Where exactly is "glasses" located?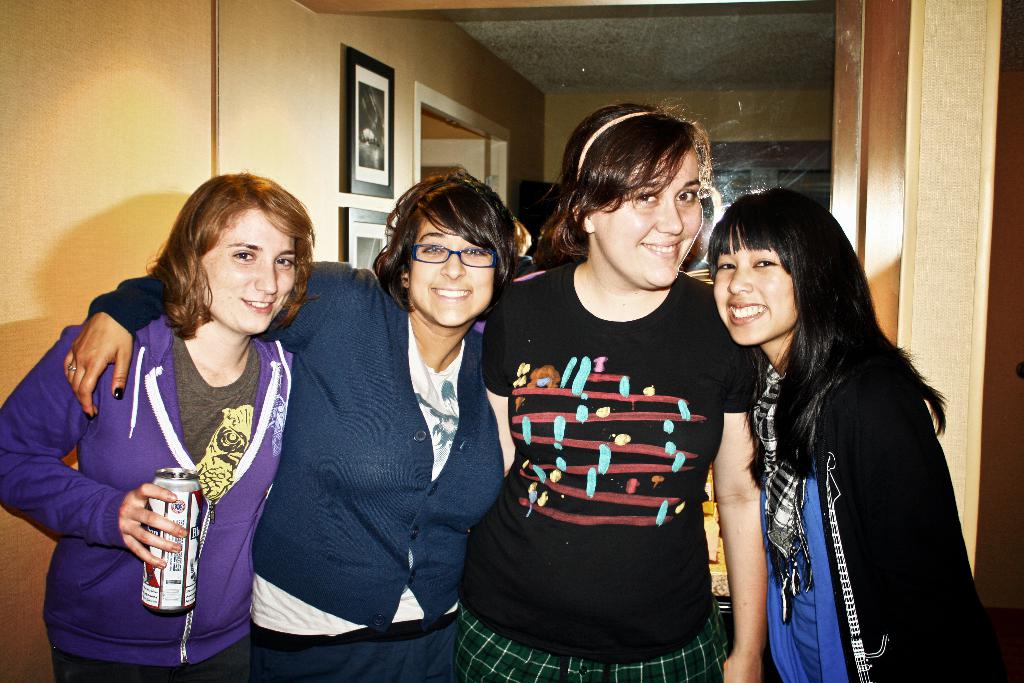
Its bounding box is {"x1": 388, "y1": 235, "x2": 508, "y2": 283}.
